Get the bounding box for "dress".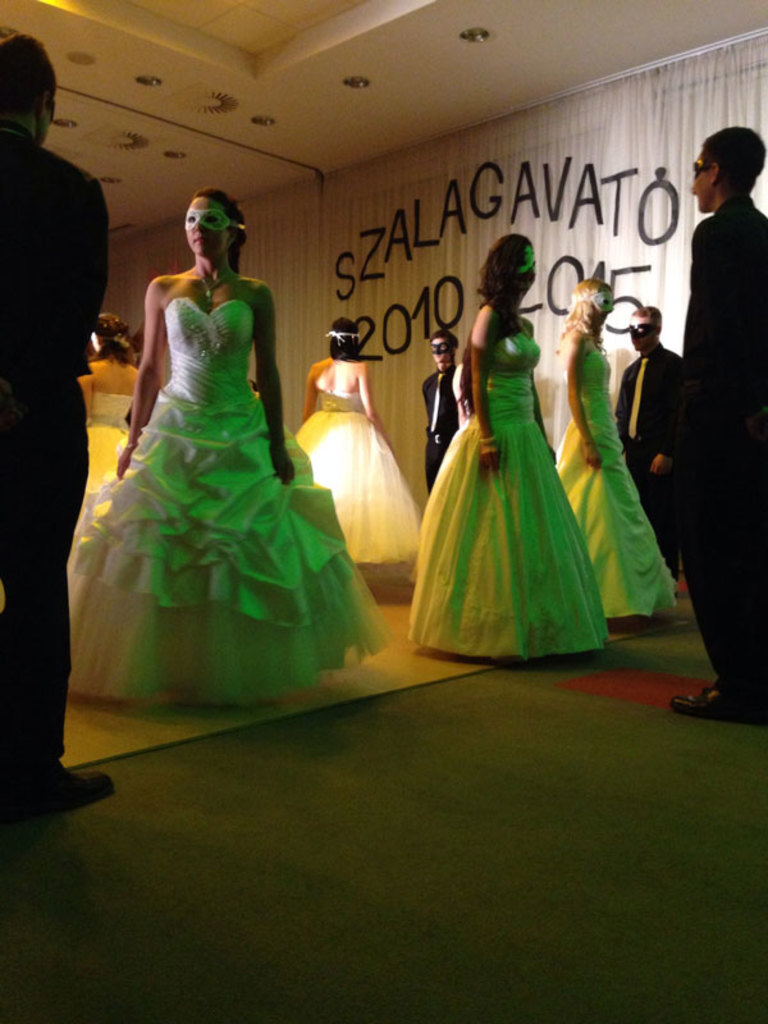
crop(293, 385, 422, 562).
